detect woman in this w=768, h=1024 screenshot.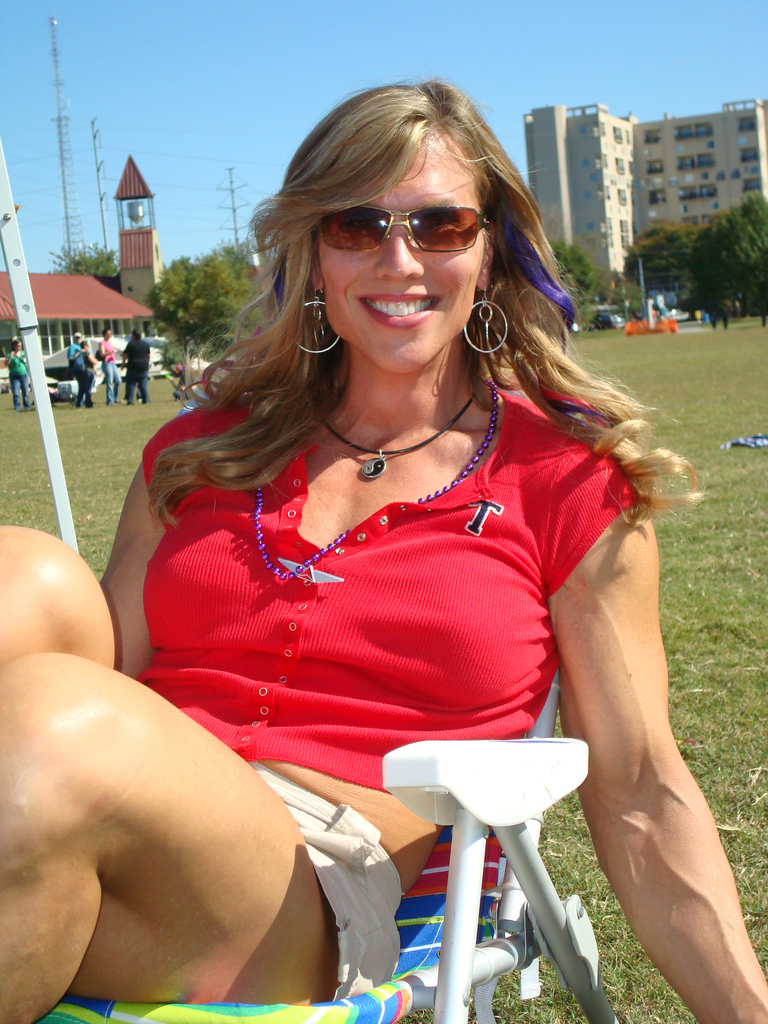
Detection: x1=82 y1=90 x2=676 y2=1008.
